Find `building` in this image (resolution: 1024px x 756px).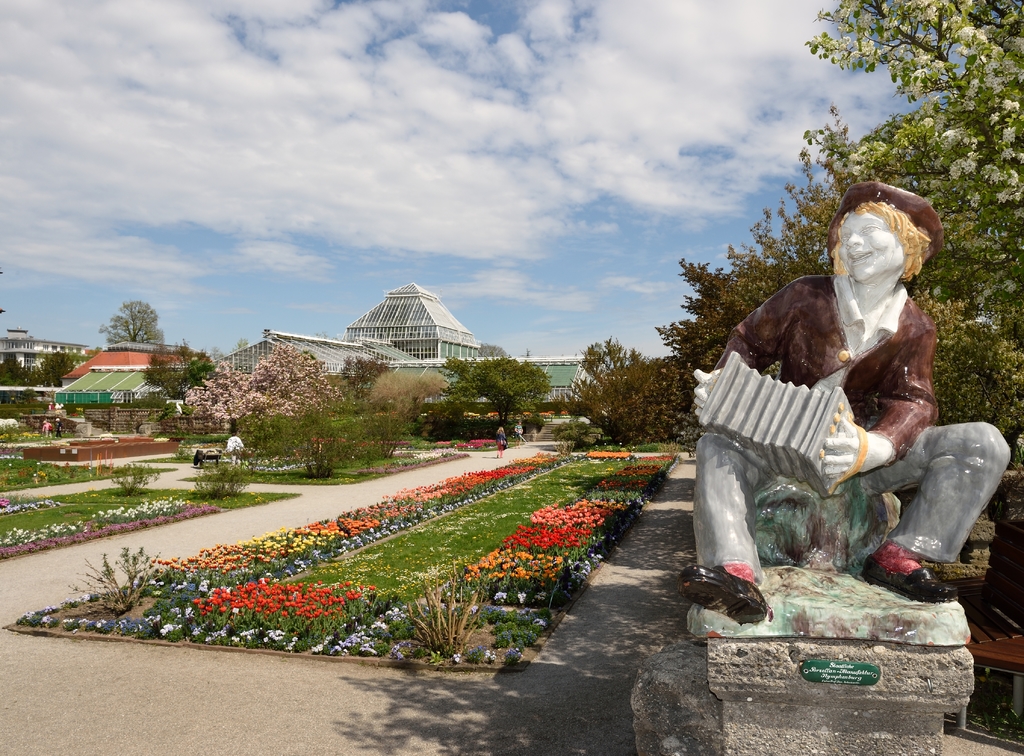
box(344, 279, 476, 376).
